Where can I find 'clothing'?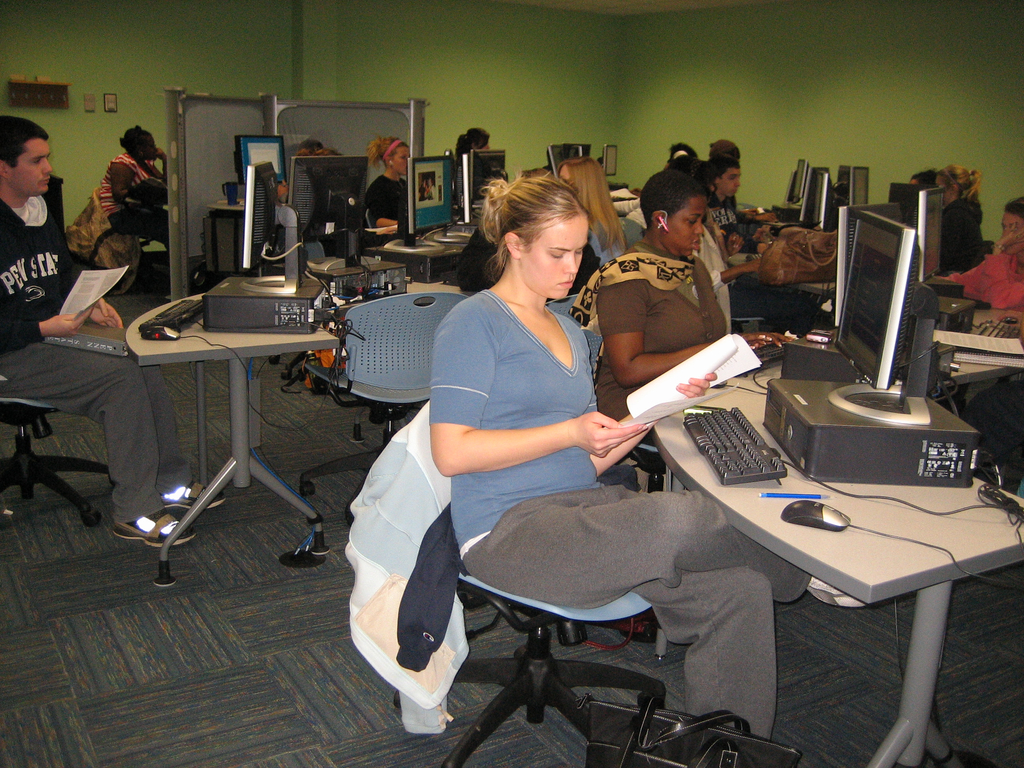
You can find it at {"left": 456, "top": 163, "right": 477, "bottom": 218}.
